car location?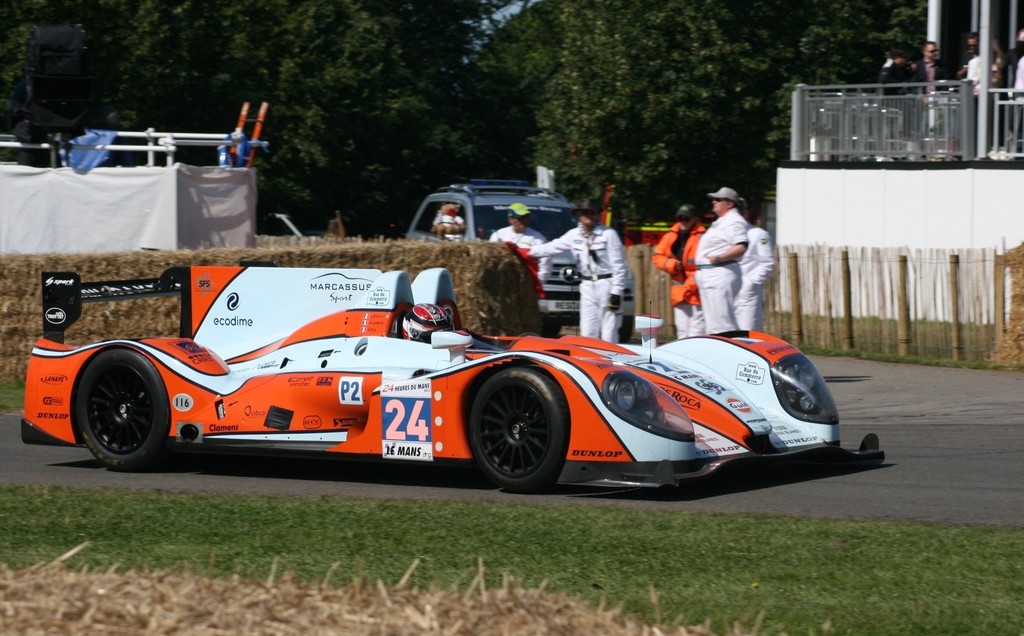
(x1=405, y1=179, x2=576, y2=333)
